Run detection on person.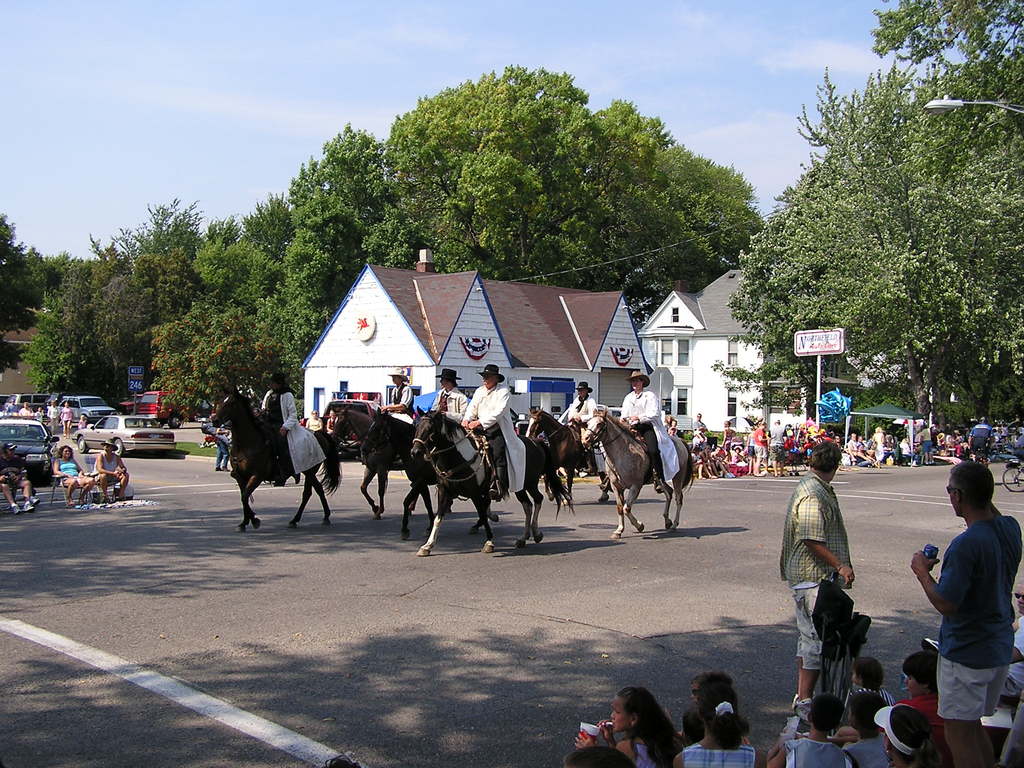
Result: locate(998, 582, 1023, 700).
